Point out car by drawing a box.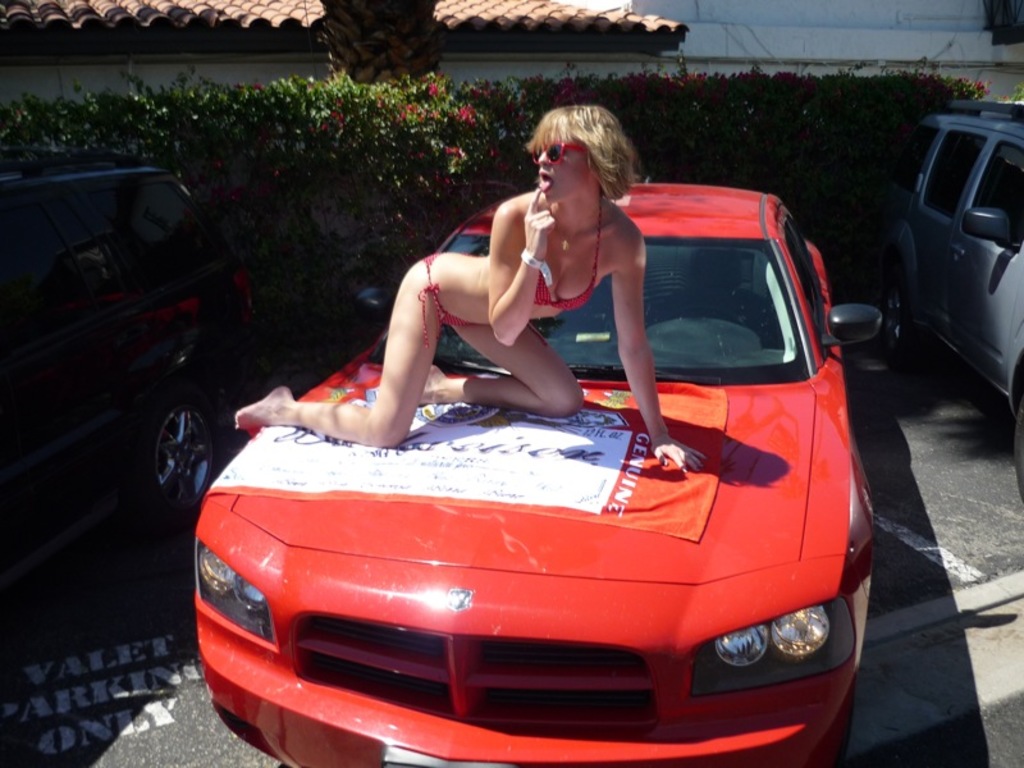
pyautogui.locateOnScreen(192, 180, 879, 767).
